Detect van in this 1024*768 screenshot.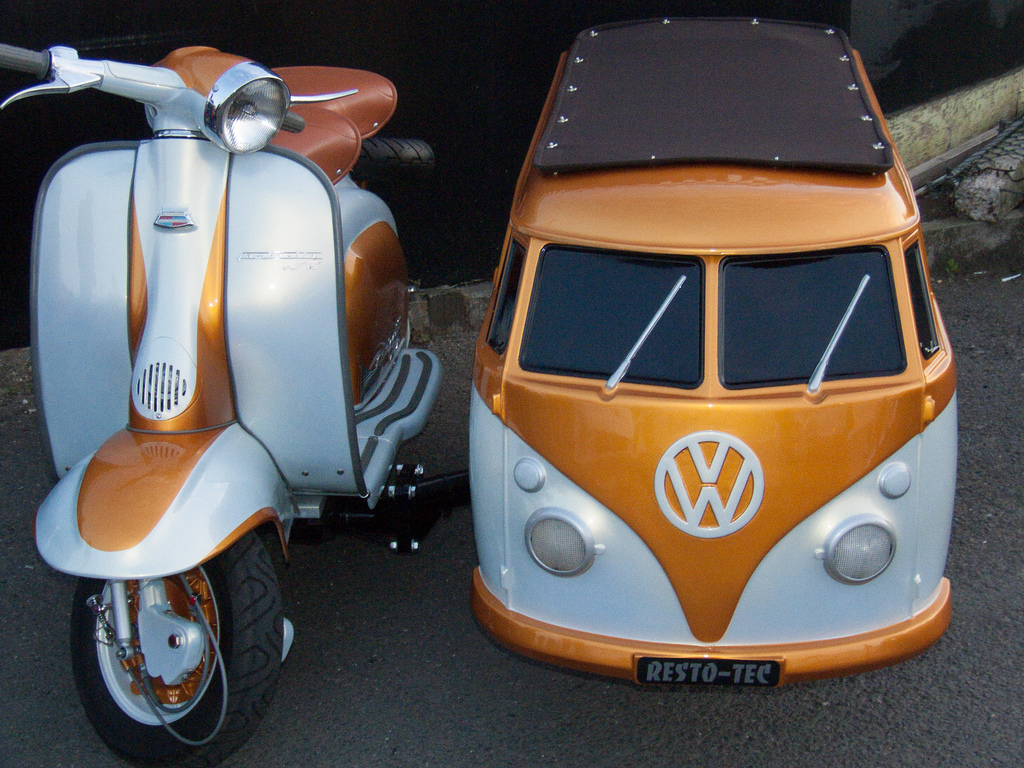
Detection: rect(467, 13, 956, 689).
